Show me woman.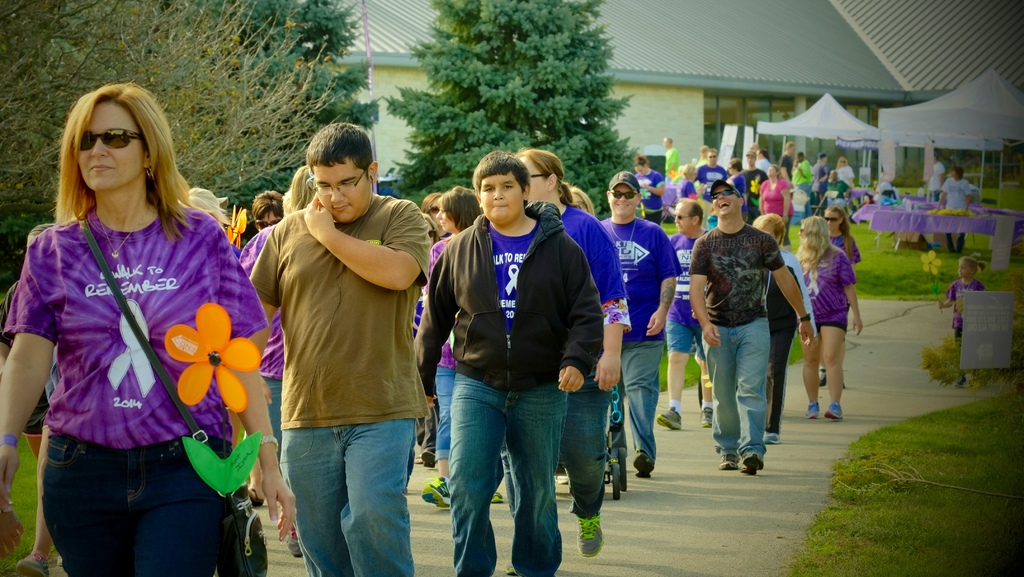
woman is here: select_region(422, 189, 481, 509).
